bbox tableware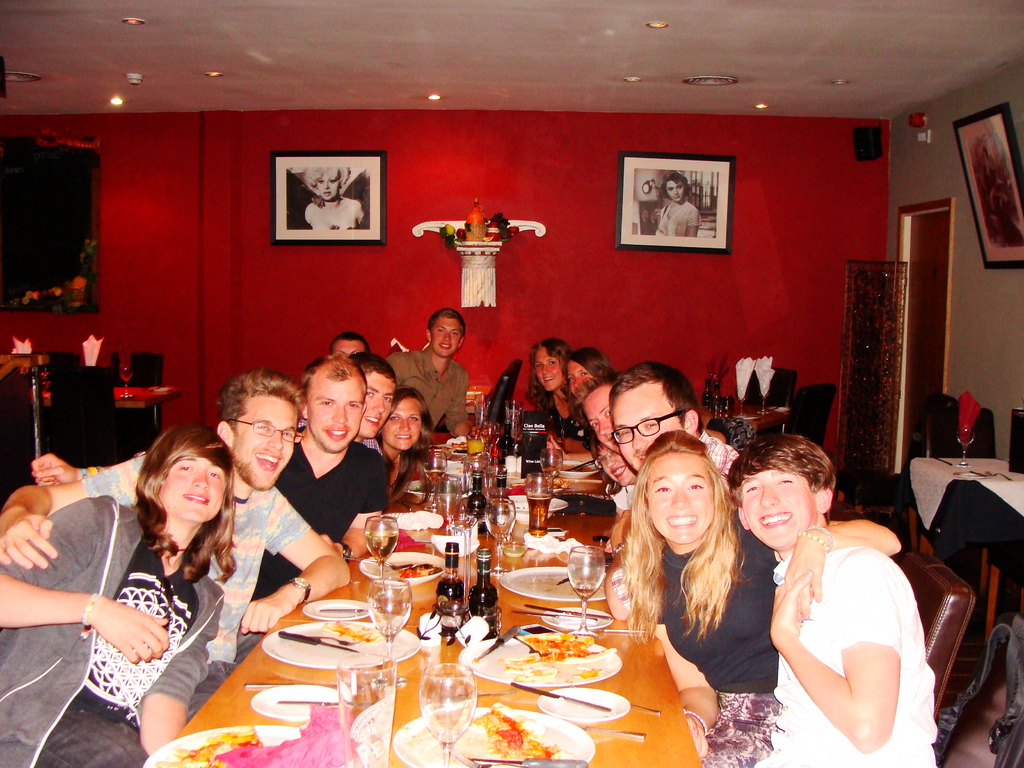
301,598,372,617
